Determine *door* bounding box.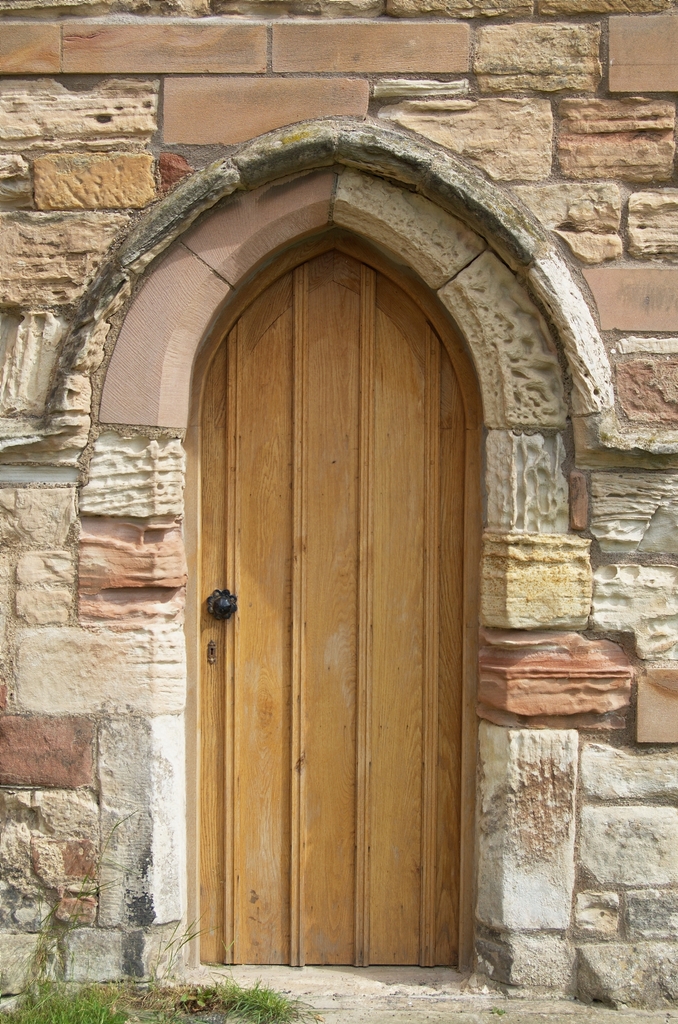
Determined: Rect(190, 227, 470, 970).
